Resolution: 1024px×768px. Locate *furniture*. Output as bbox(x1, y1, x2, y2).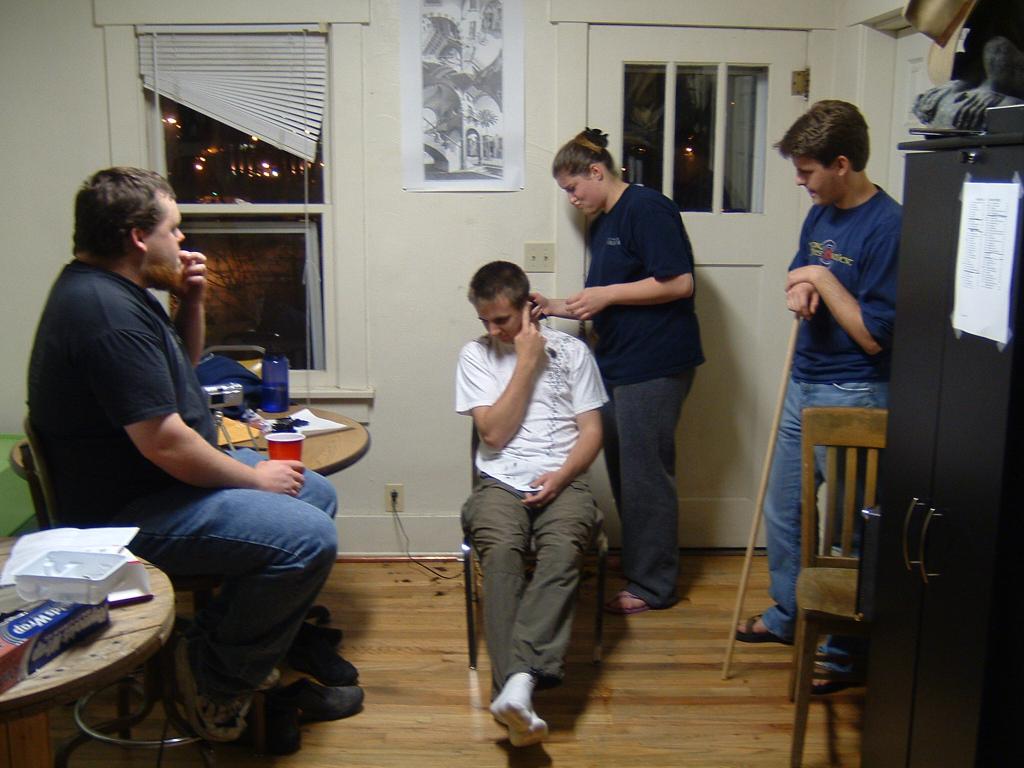
bbox(854, 145, 1023, 767).
